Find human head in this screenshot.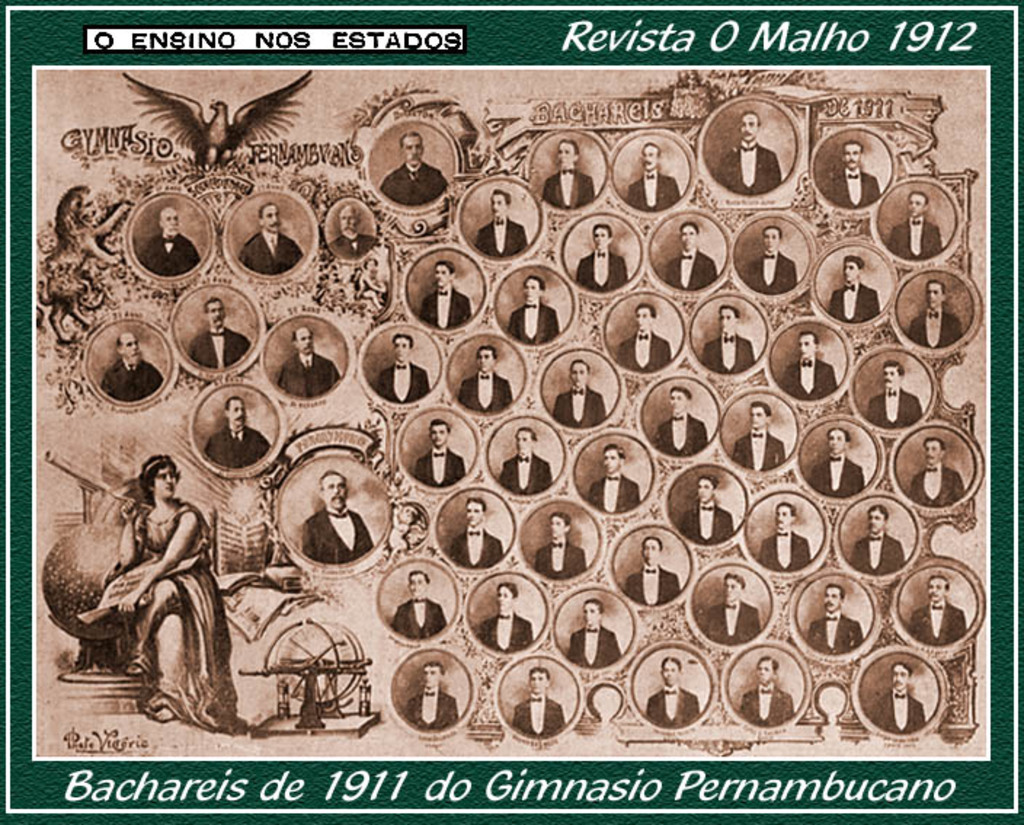
The bounding box for human head is (left=407, top=570, right=426, bottom=598).
